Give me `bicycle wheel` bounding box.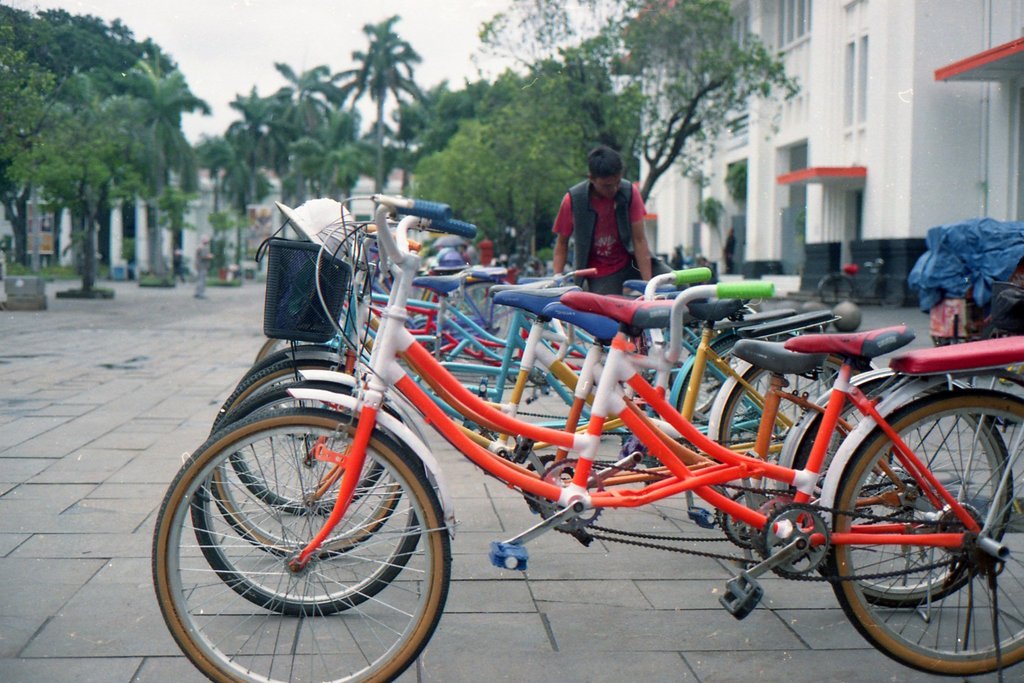
box(214, 358, 406, 541).
